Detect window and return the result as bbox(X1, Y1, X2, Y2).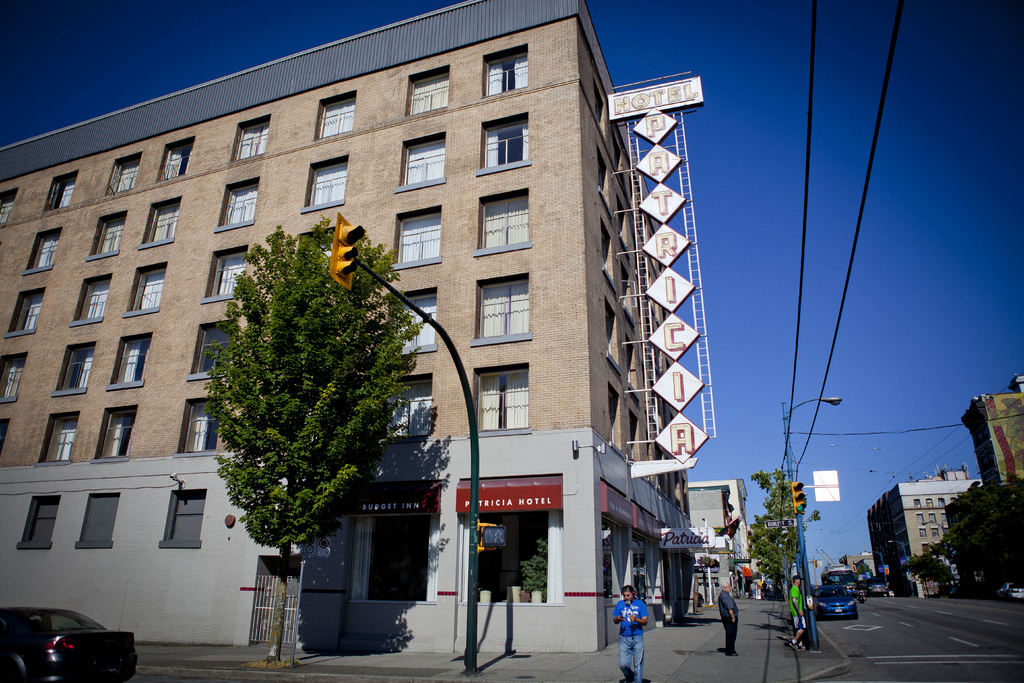
bbox(71, 276, 111, 325).
